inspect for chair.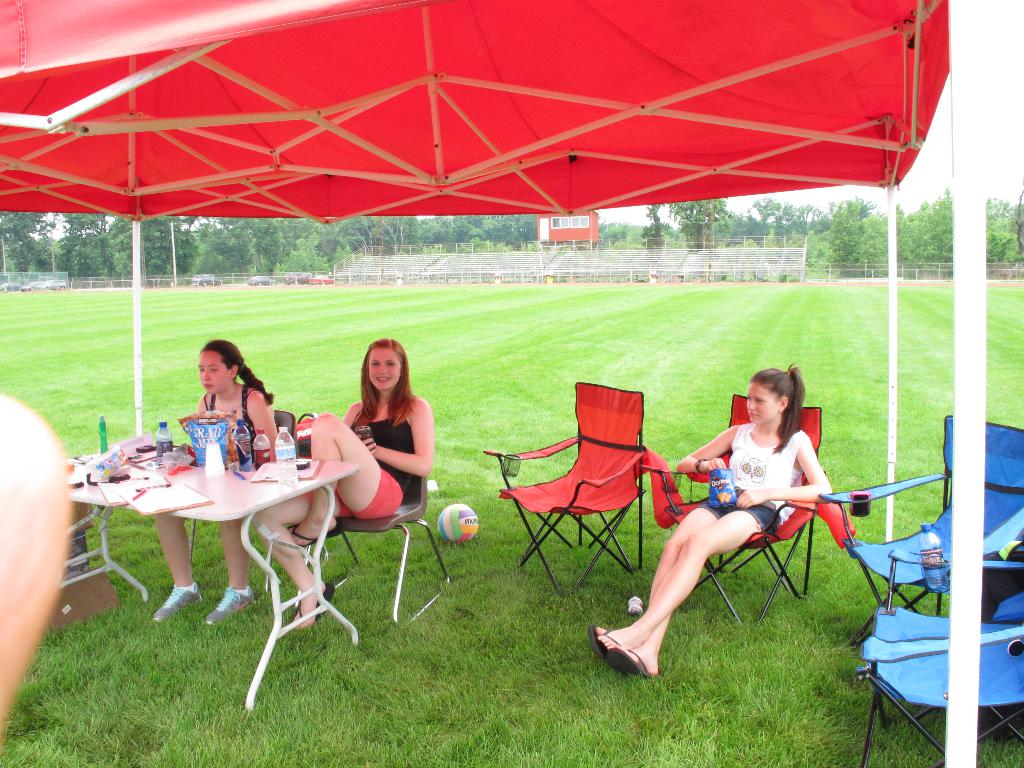
Inspection: 822 413 1023 646.
